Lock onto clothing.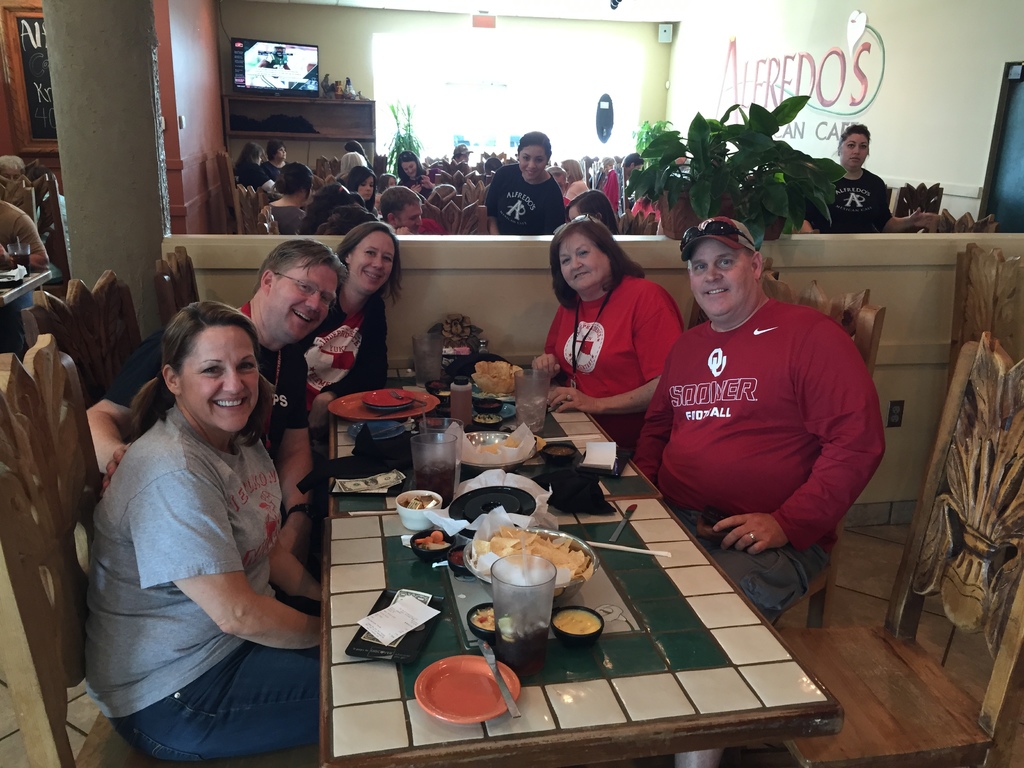
Locked: BBox(300, 298, 391, 414).
